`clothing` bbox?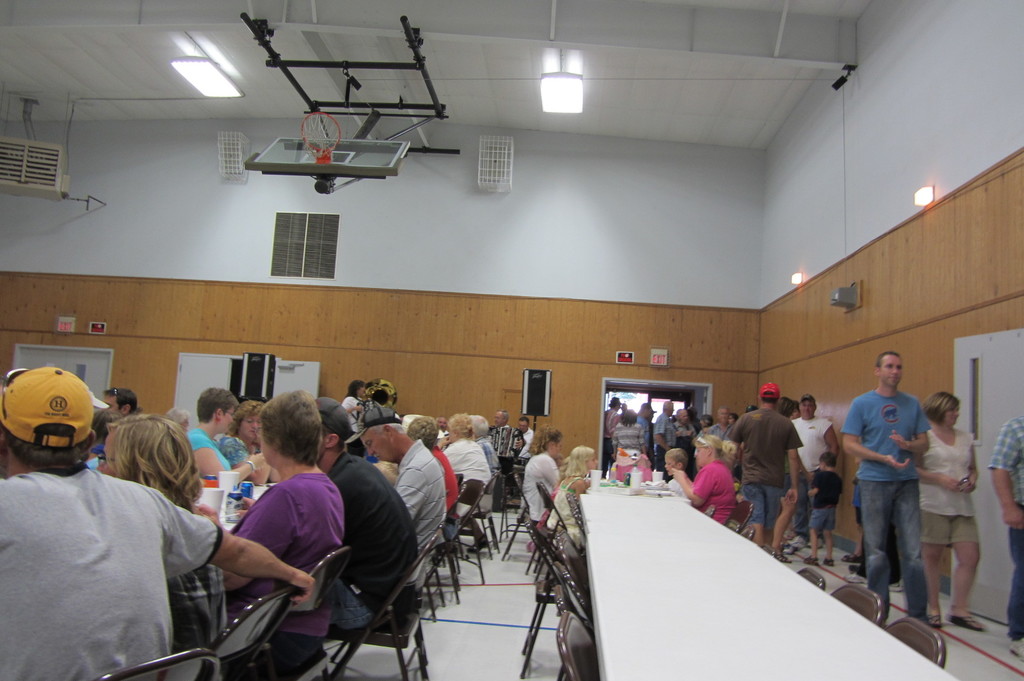
x1=731 y1=477 x2=803 y2=525
